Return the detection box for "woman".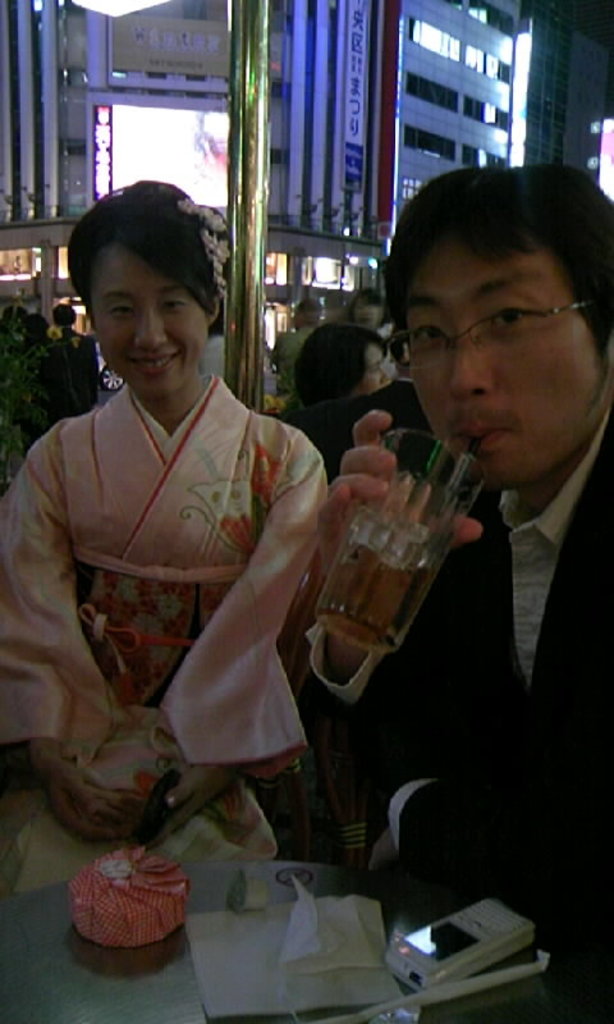
bbox(347, 284, 413, 376).
